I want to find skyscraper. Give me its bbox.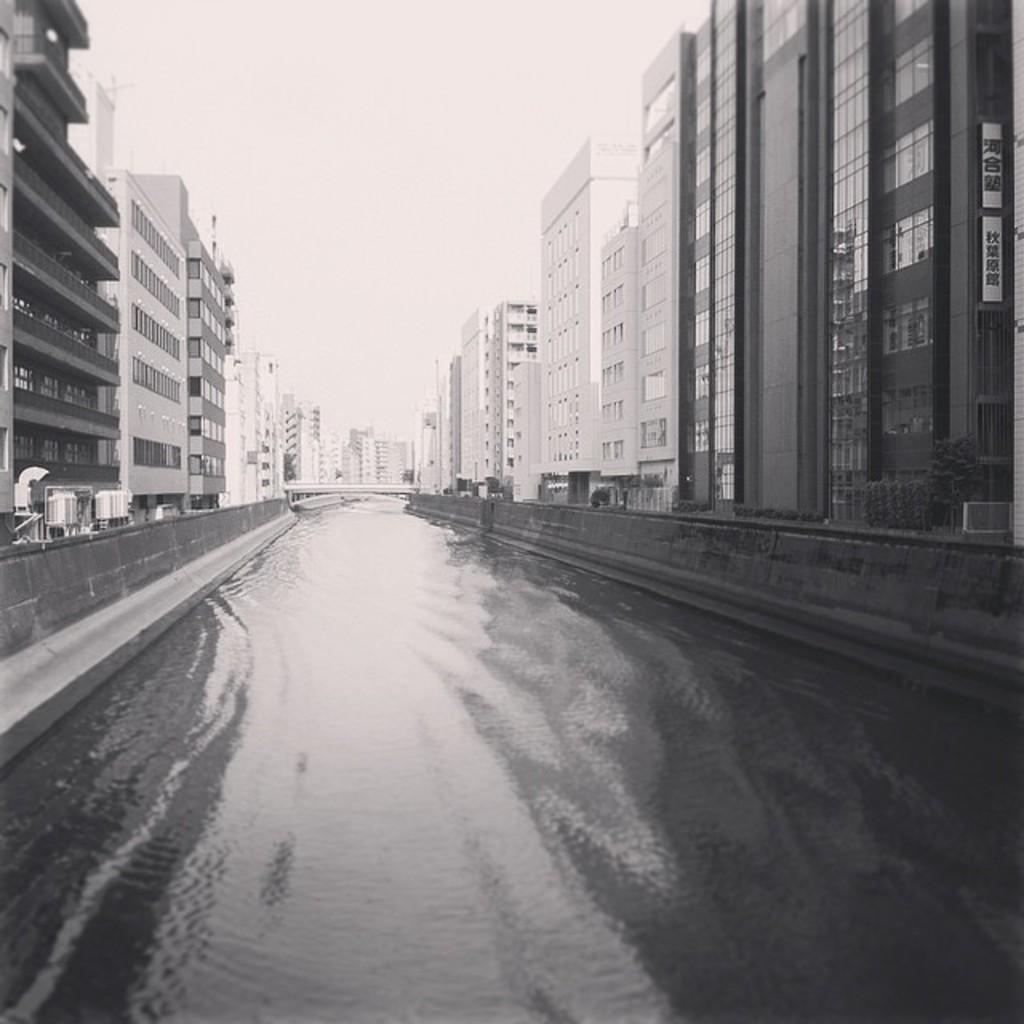
crop(354, 426, 394, 480).
